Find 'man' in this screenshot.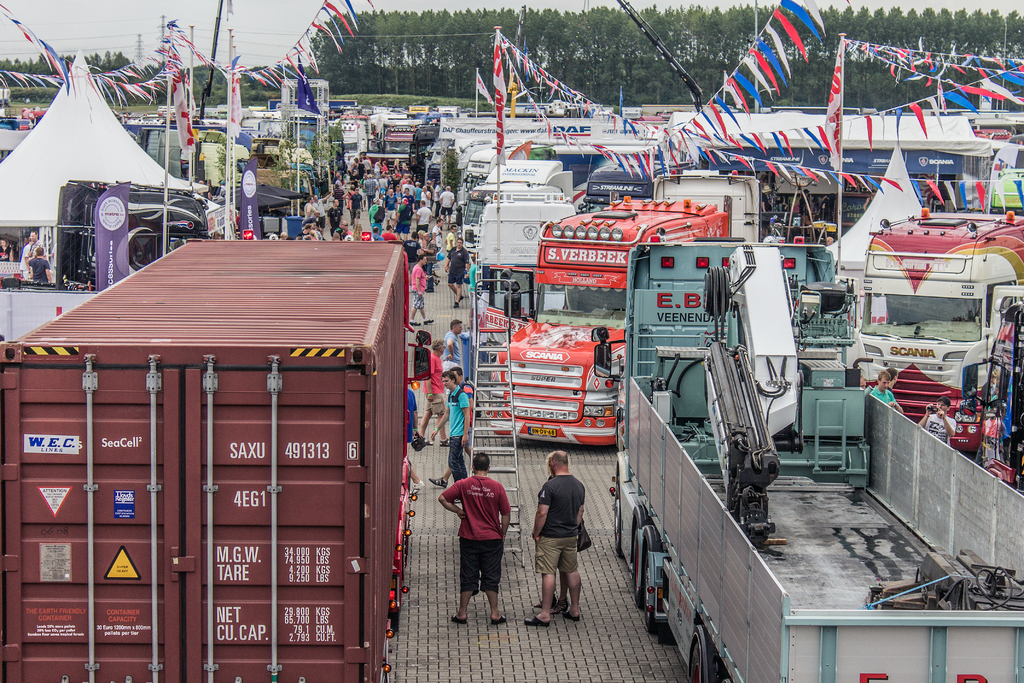
The bounding box for 'man' is (left=917, top=399, right=954, bottom=445).
